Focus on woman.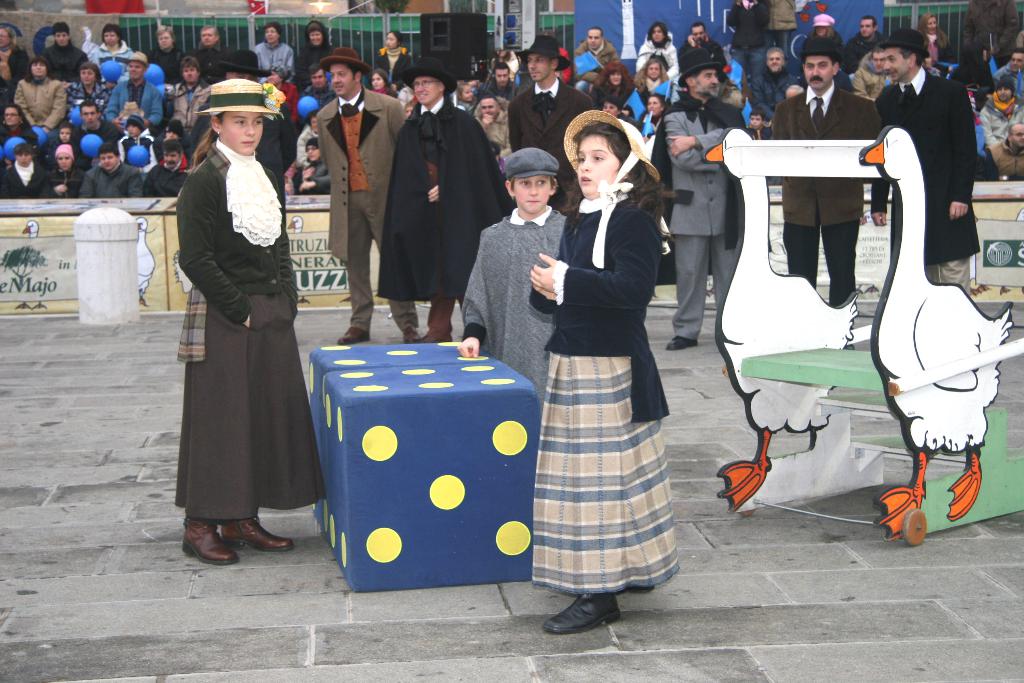
Focused at (802, 14, 842, 58).
